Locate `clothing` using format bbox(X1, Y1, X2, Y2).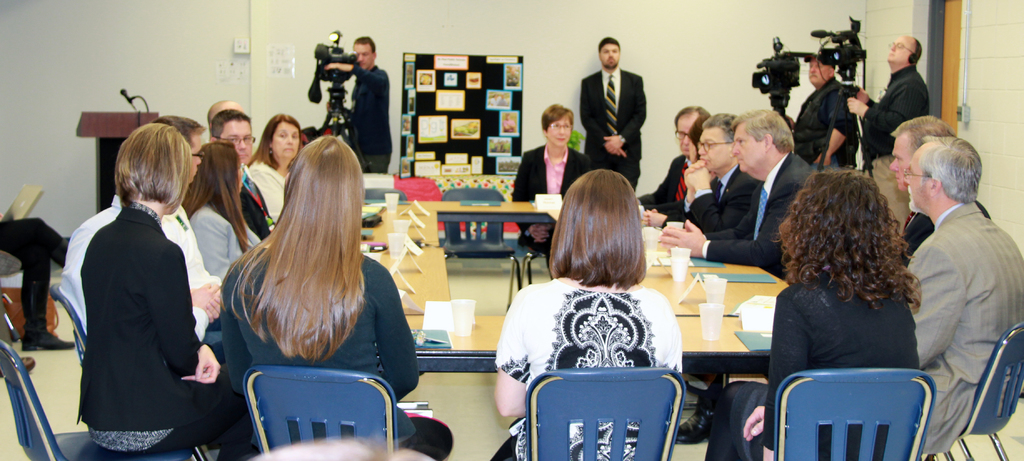
bbox(678, 161, 760, 234).
